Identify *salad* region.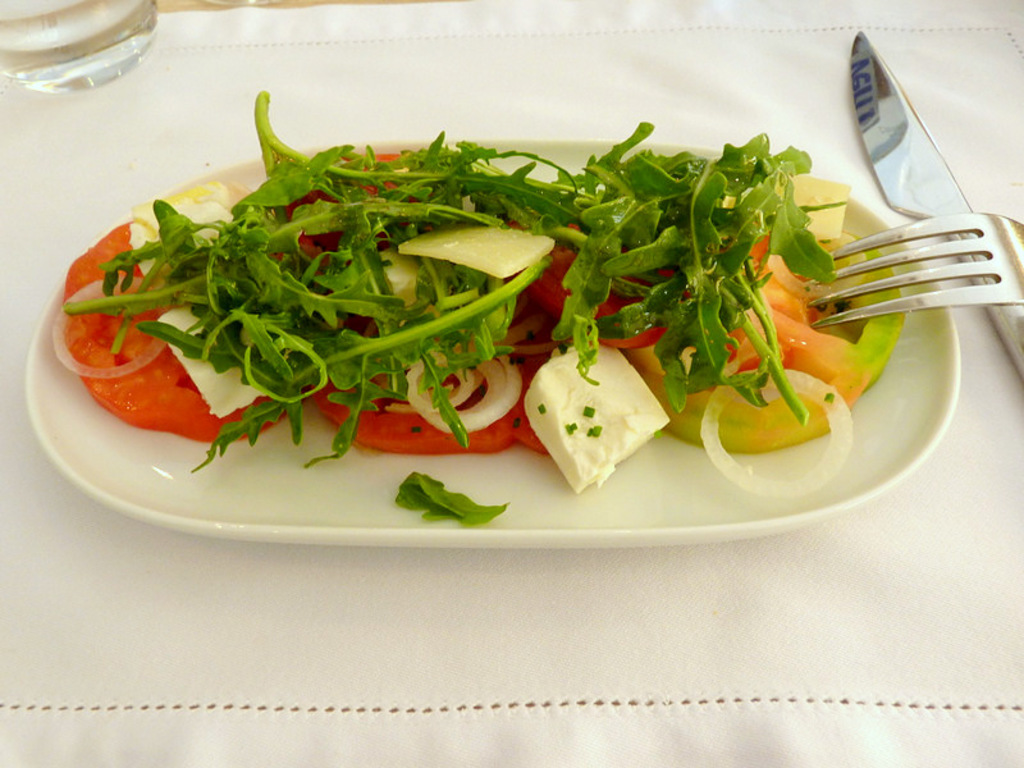
Region: [45,83,915,524].
